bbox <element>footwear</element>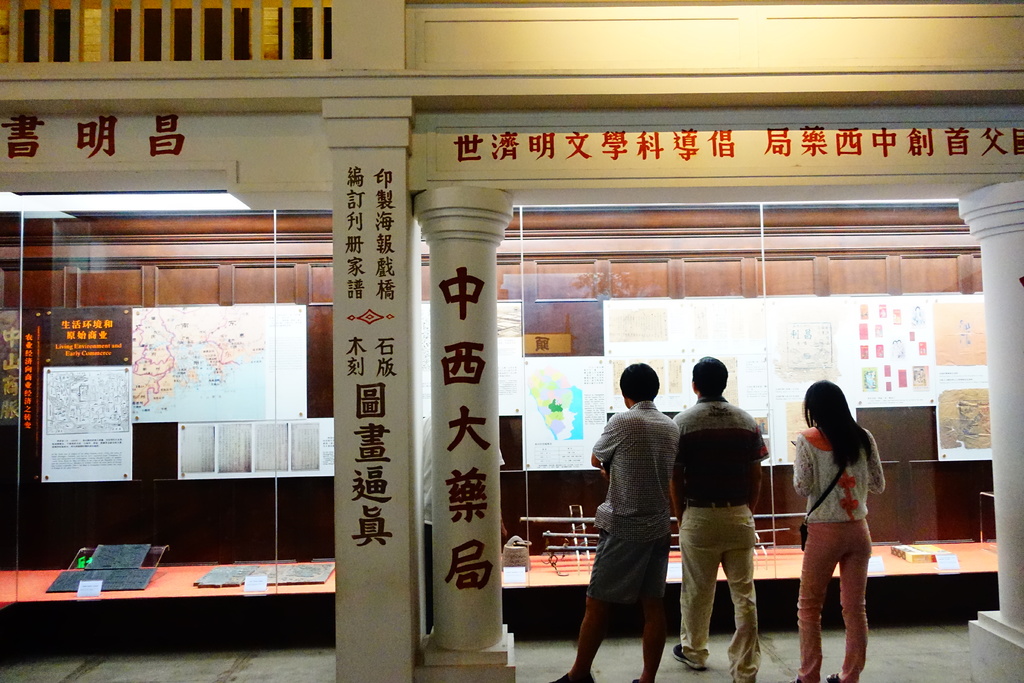
<bbox>790, 675, 799, 682</bbox>
